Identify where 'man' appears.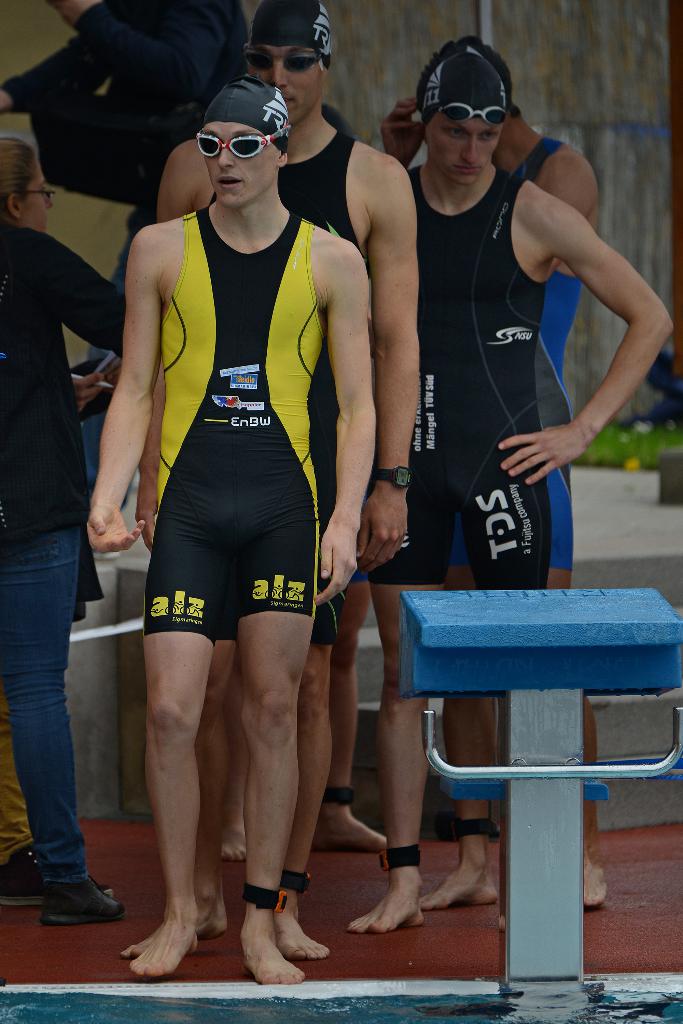
Appears at BBox(377, 39, 603, 916).
